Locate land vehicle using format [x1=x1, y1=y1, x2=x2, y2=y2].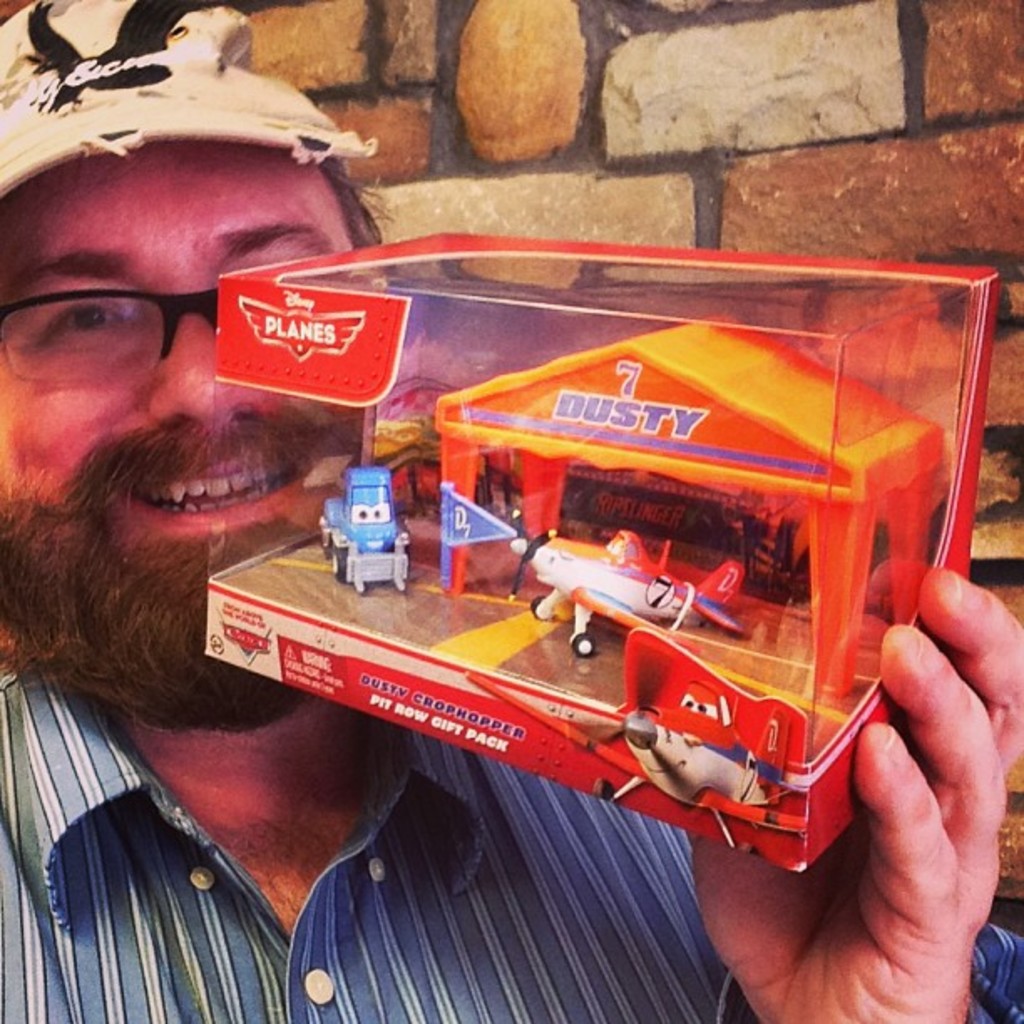
[x1=318, y1=463, x2=408, y2=596].
